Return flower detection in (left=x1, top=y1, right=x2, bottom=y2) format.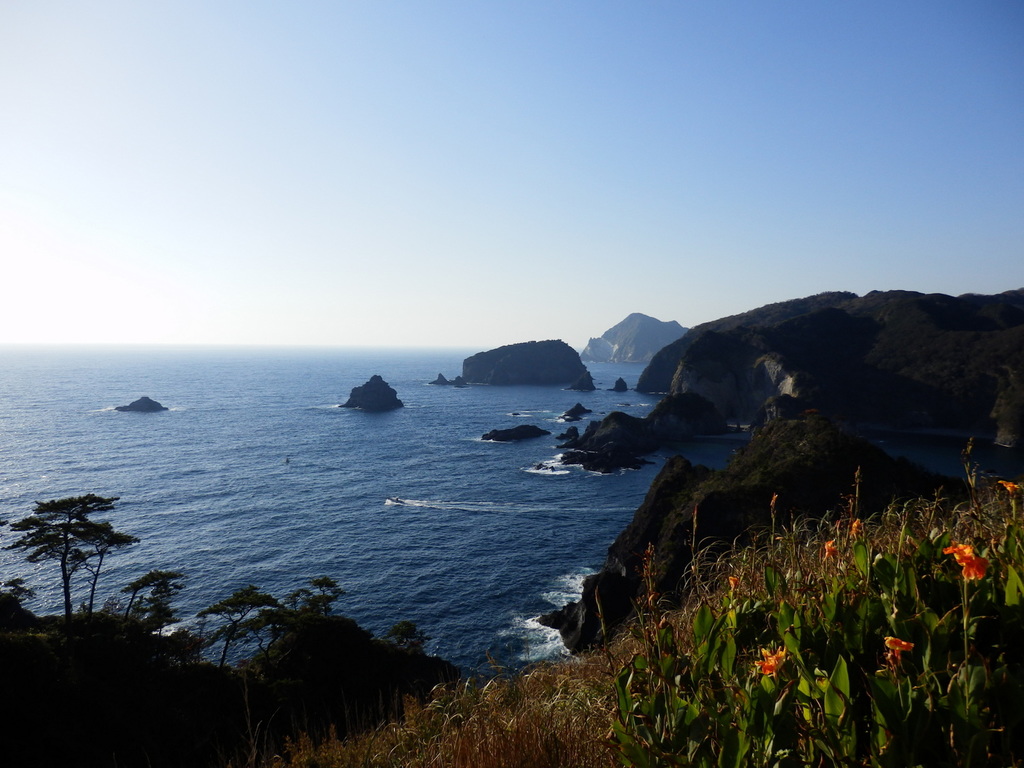
(left=755, top=644, right=791, bottom=681).
